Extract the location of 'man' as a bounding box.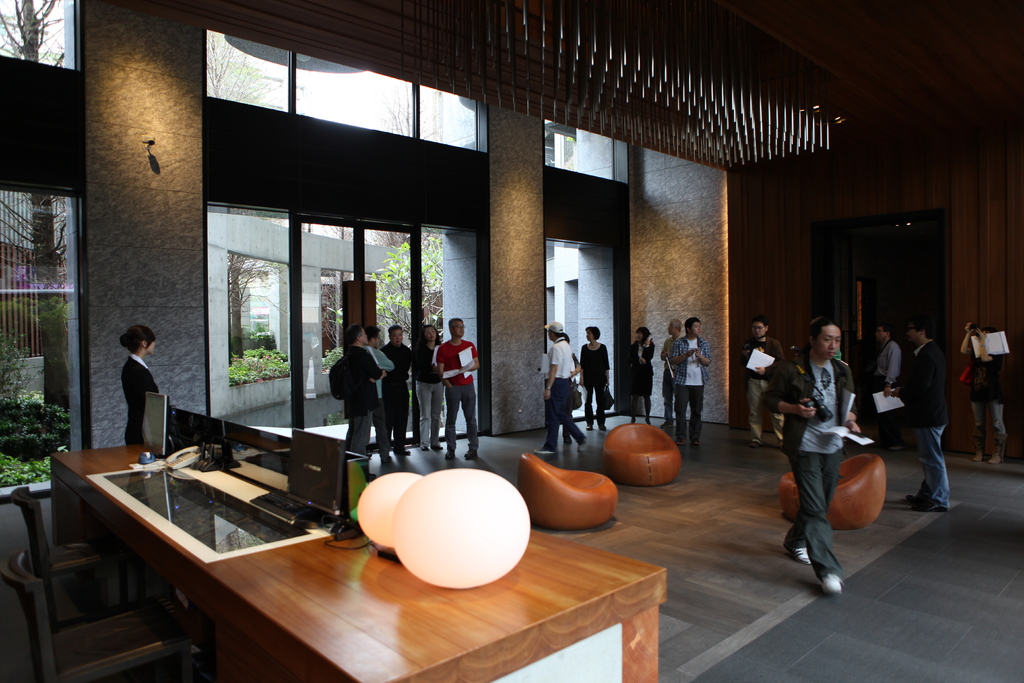
879,314,900,420.
